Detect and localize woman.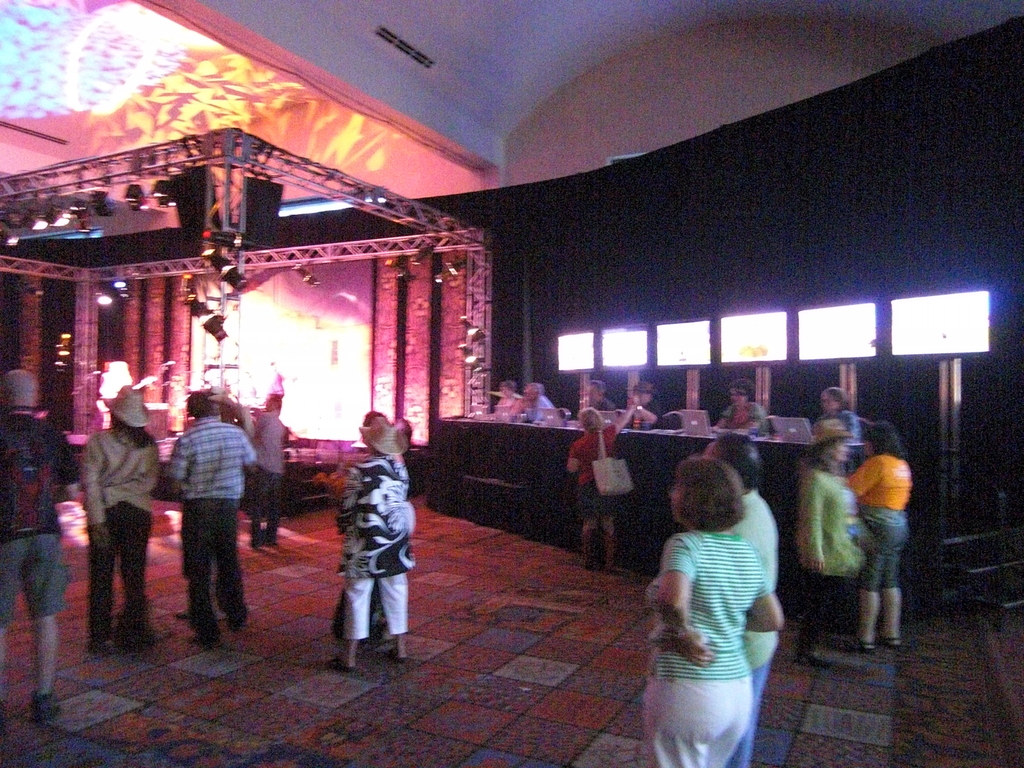
Localized at {"x1": 796, "y1": 413, "x2": 873, "y2": 668}.
